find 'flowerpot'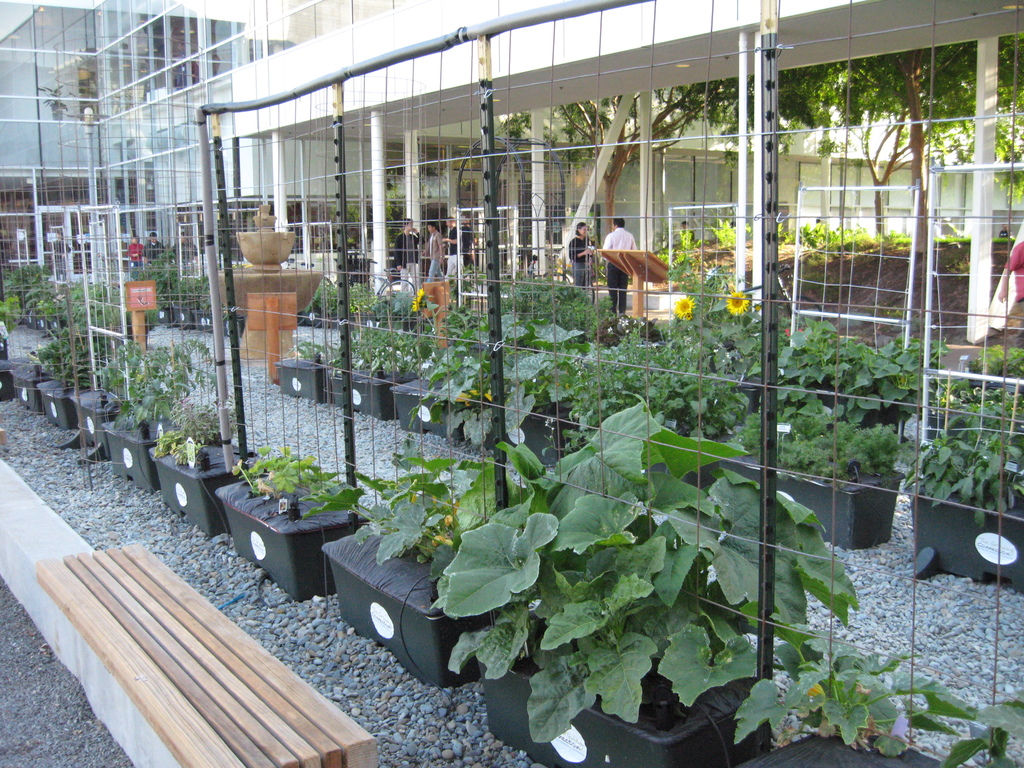
box=[276, 351, 340, 400]
